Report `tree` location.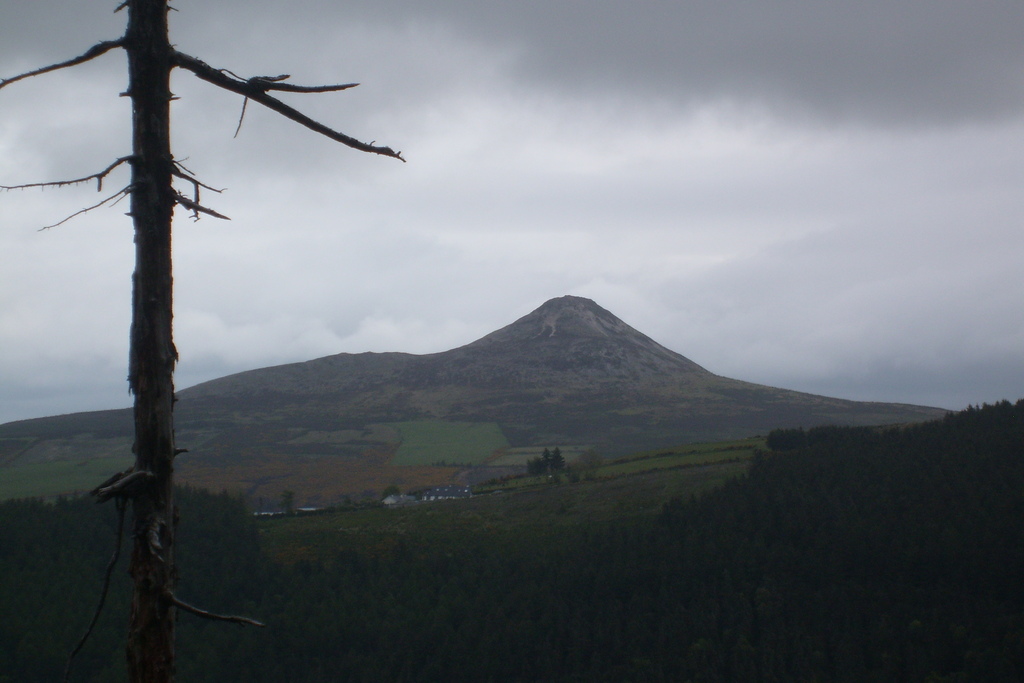
Report: Rect(532, 451, 550, 471).
